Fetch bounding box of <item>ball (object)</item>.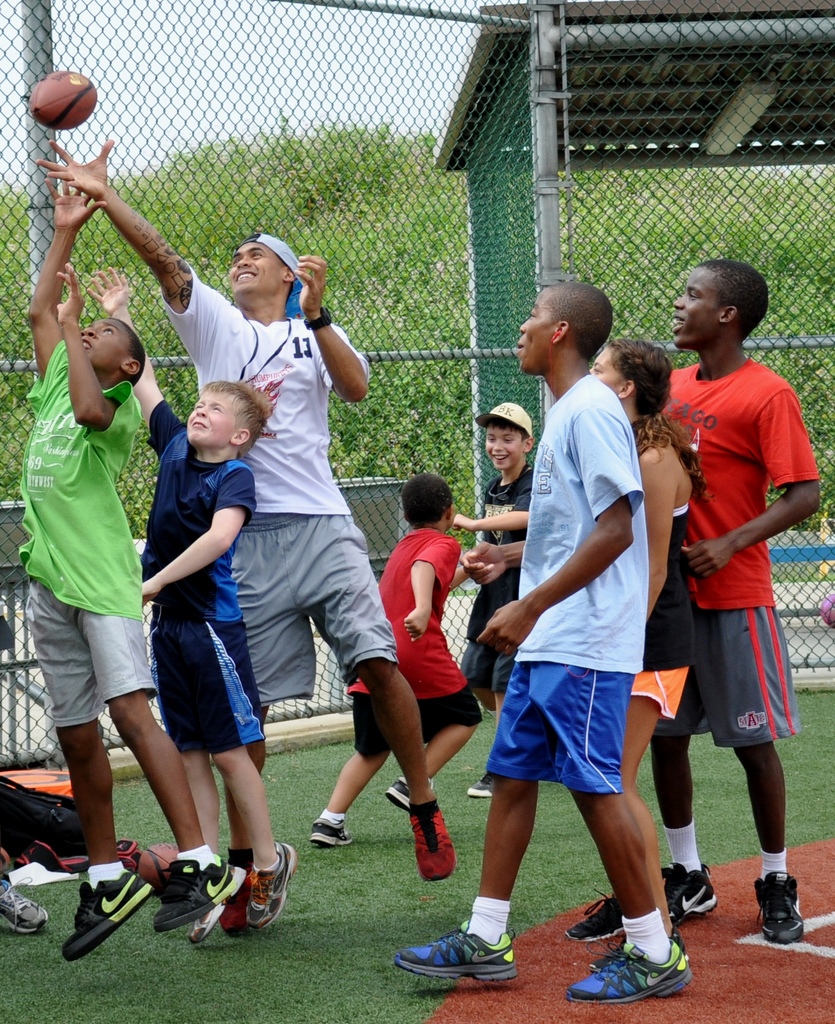
Bbox: [x1=25, y1=70, x2=102, y2=125].
